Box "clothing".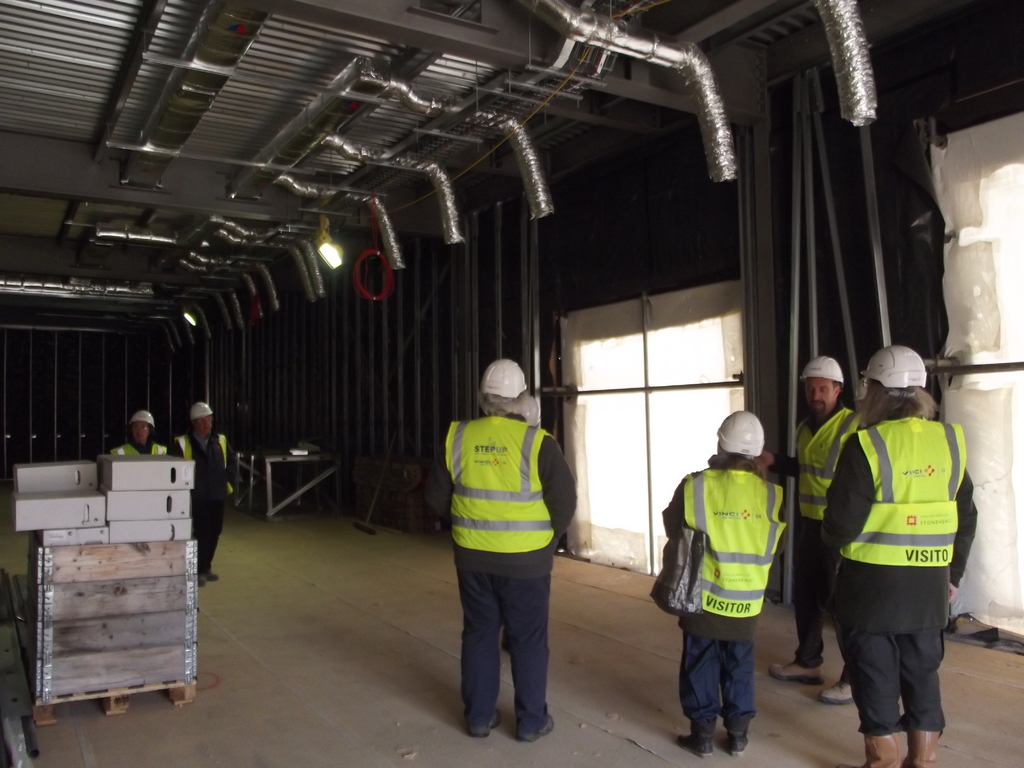
<box>655,452,780,733</box>.
